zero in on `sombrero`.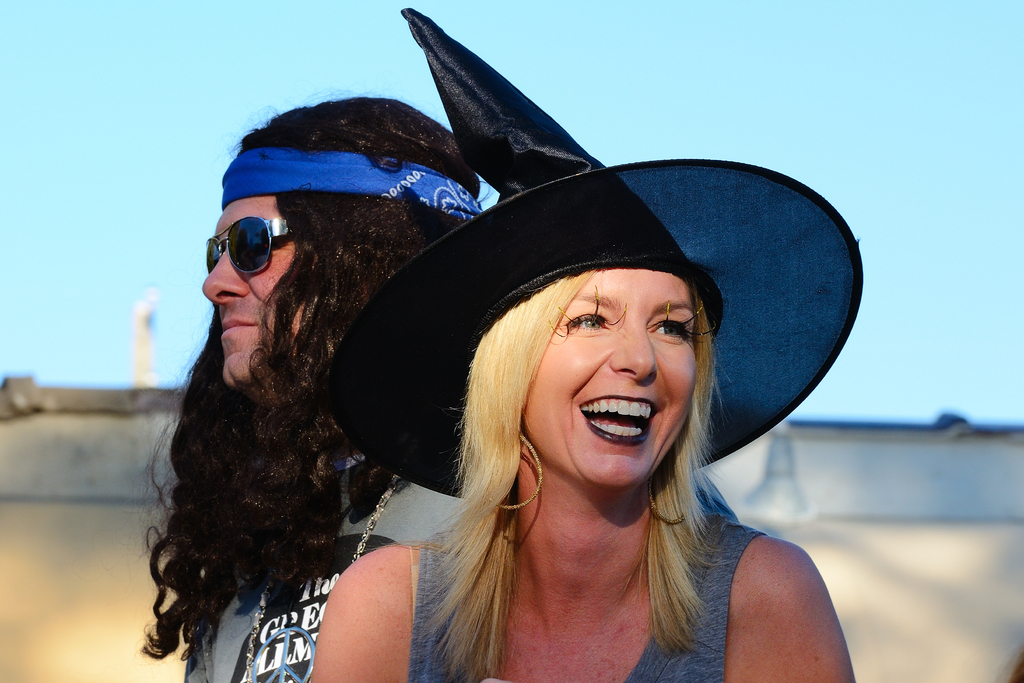
Zeroed in: 324,6,863,498.
